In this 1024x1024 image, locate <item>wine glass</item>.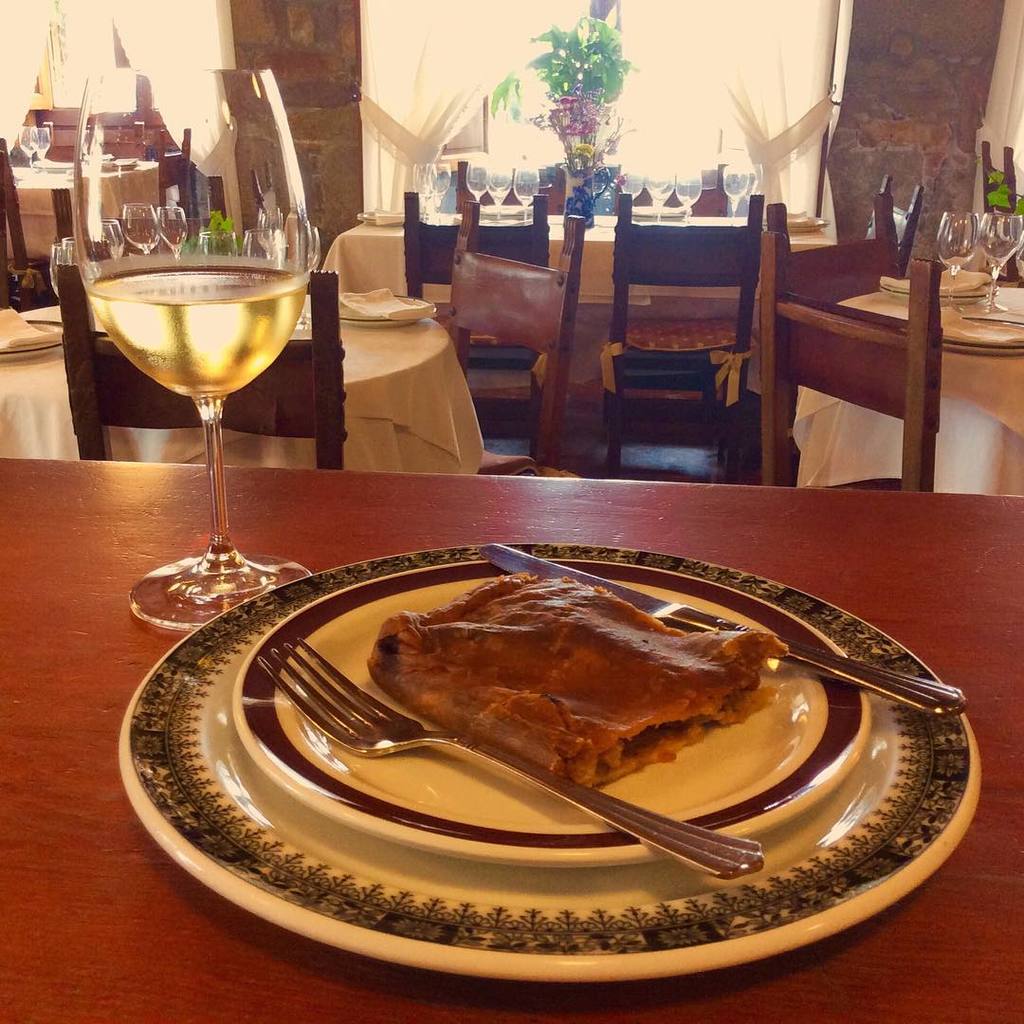
Bounding box: crop(647, 173, 678, 222).
